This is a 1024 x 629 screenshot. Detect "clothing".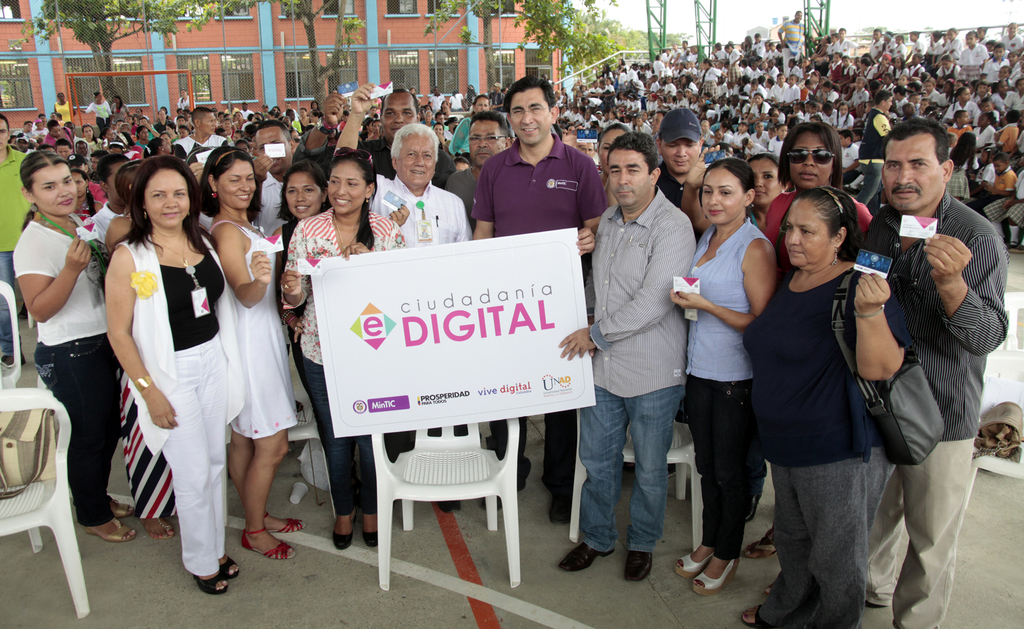
(212,218,301,443).
